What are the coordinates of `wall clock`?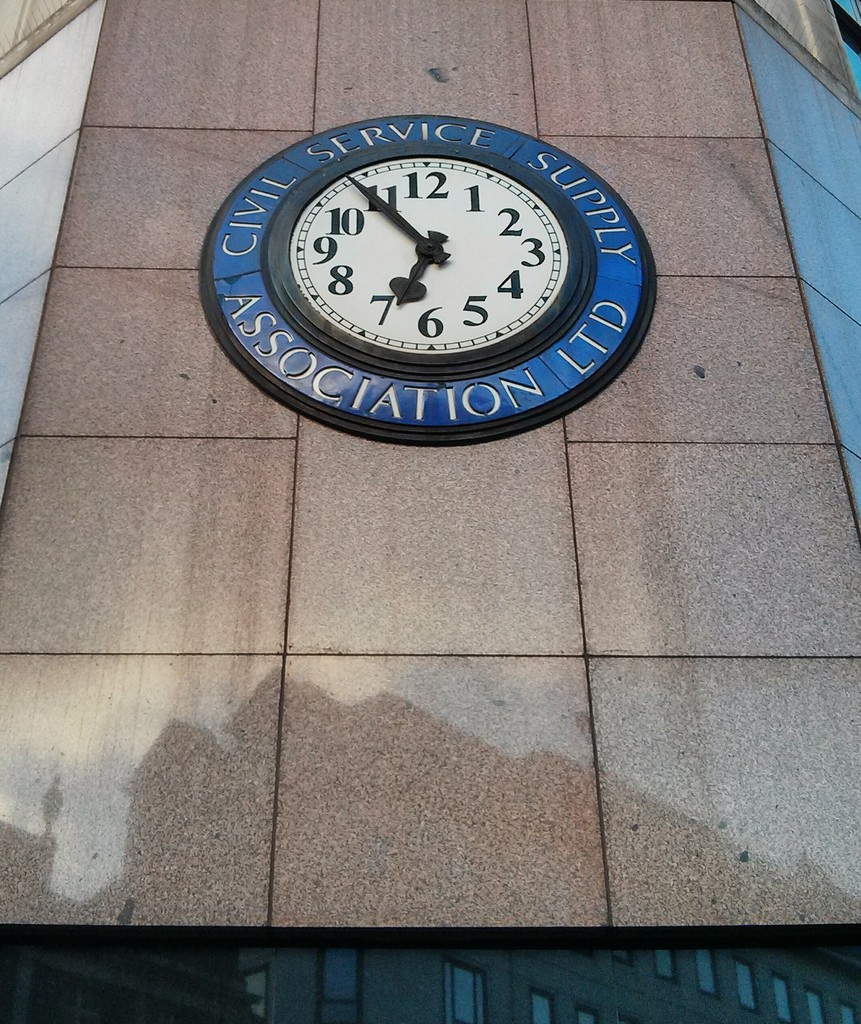
left=241, top=147, right=613, bottom=443.
